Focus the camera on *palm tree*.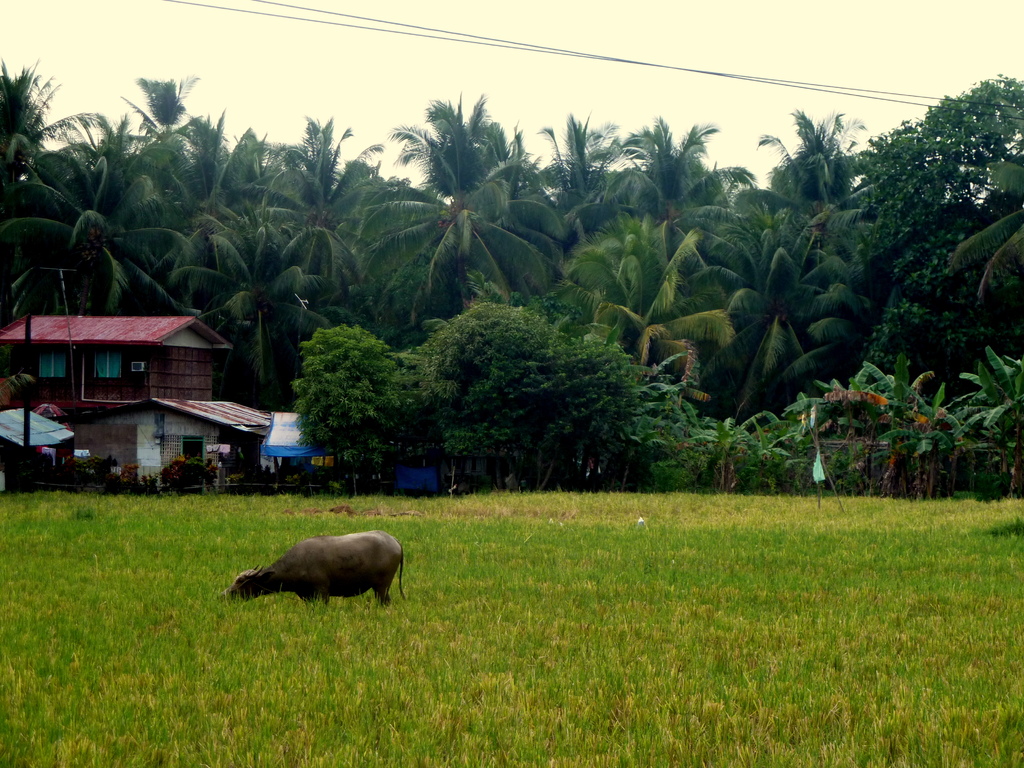
Focus region: l=397, t=102, r=525, b=303.
